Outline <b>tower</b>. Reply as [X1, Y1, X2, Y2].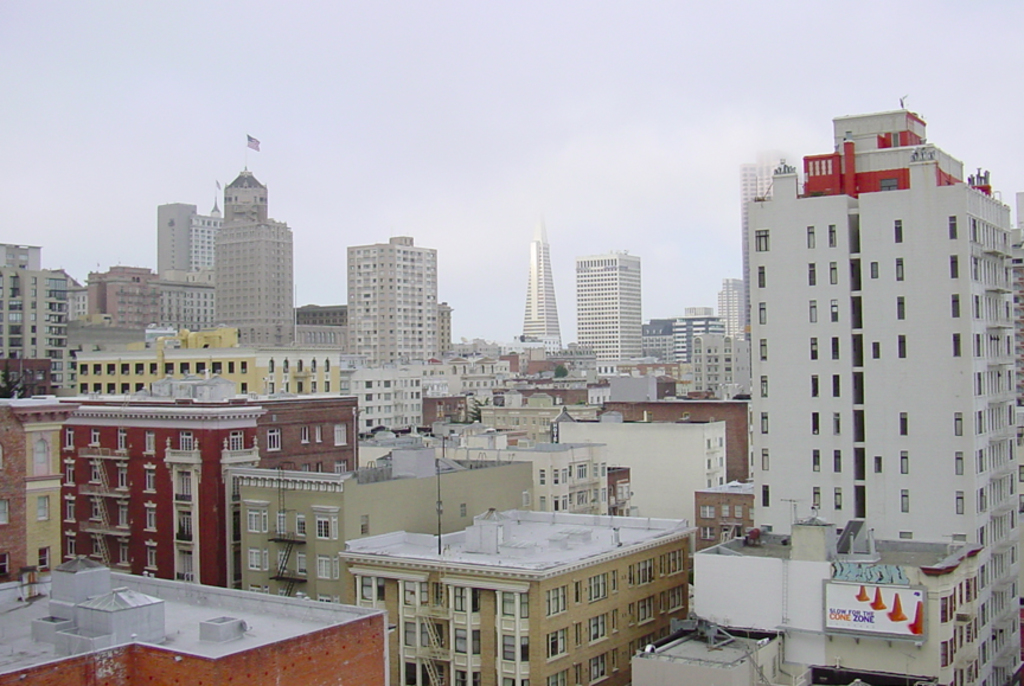
[220, 167, 290, 347].
